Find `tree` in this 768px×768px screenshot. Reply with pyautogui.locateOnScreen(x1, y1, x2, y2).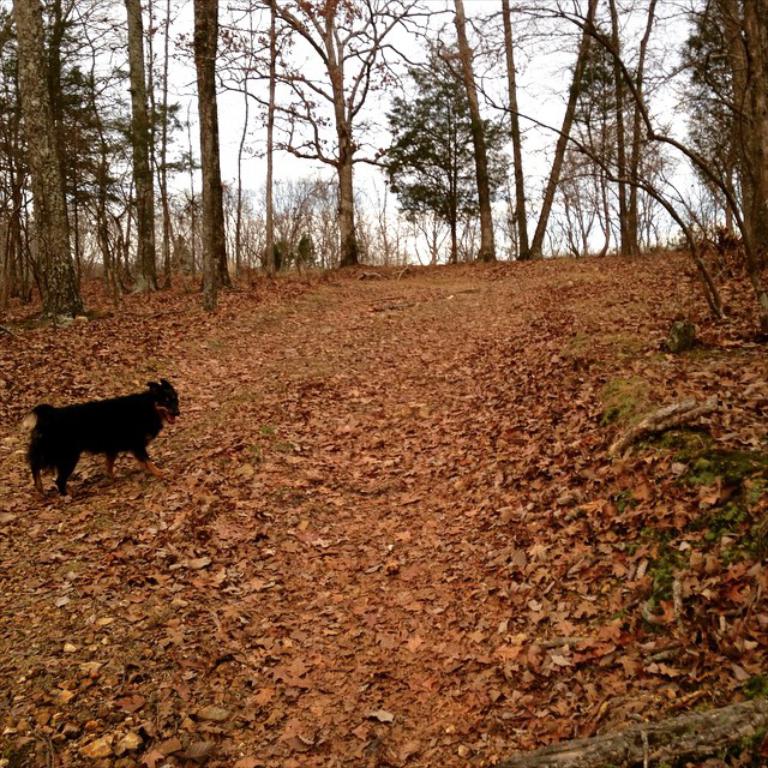
pyautogui.locateOnScreen(378, 36, 510, 265).
